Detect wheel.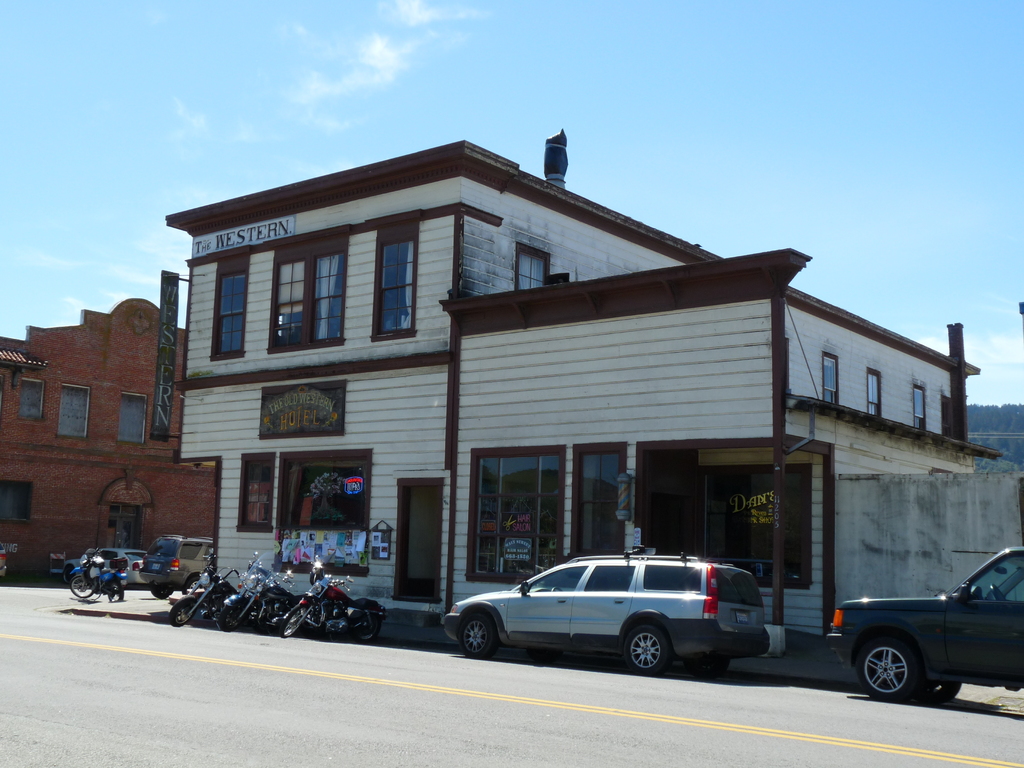
Detected at {"x1": 68, "y1": 576, "x2": 92, "y2": 598}.
